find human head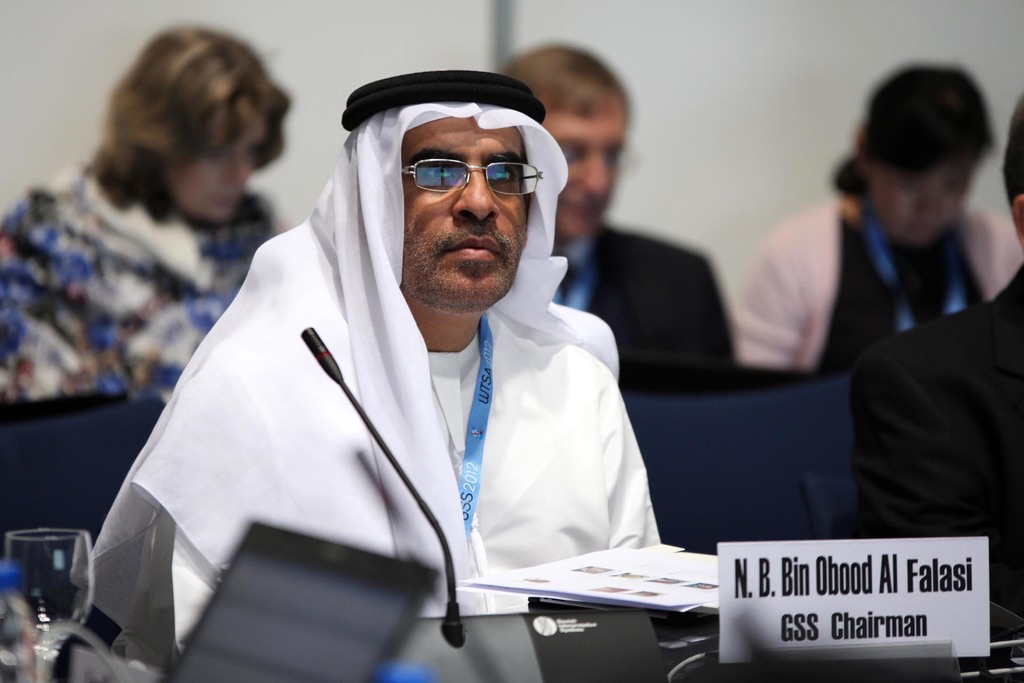
bbox=[996, 83, 1023, 251]
